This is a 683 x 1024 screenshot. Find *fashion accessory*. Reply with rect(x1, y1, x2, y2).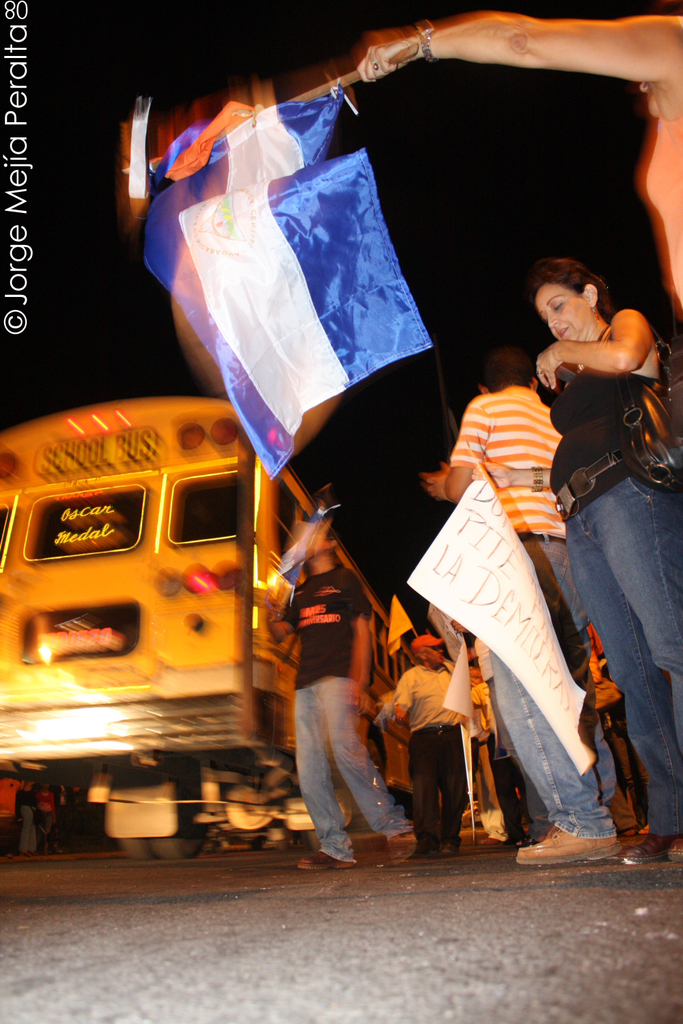
rect(617, 827, 677, 864).
